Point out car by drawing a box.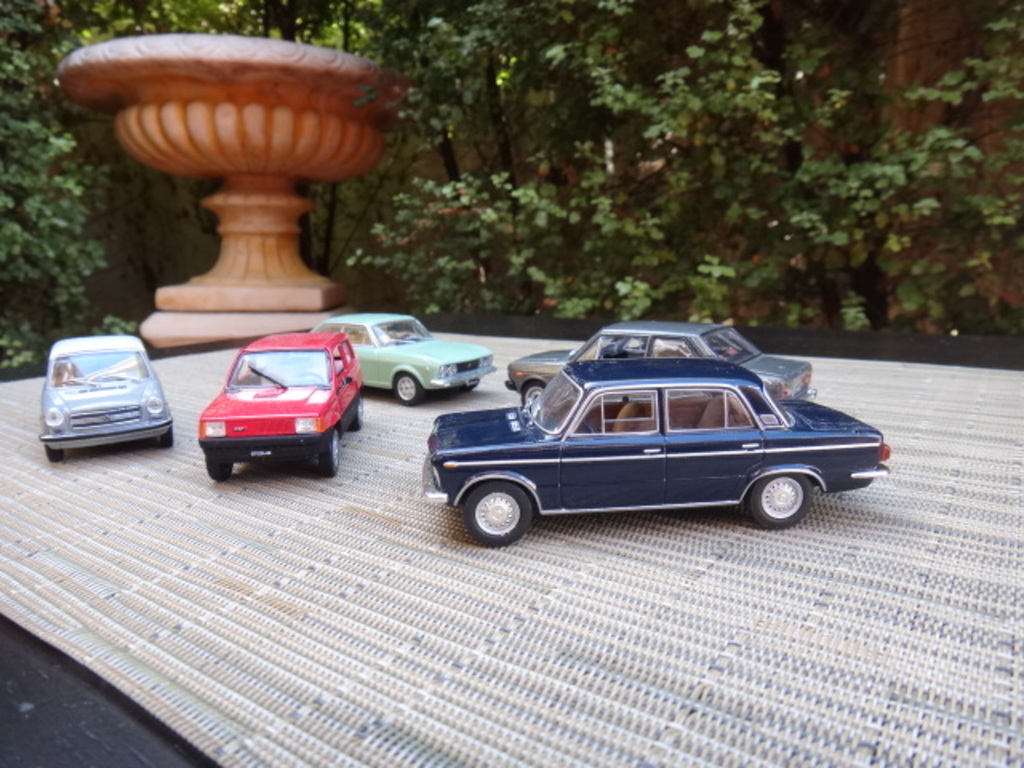
box(40, 333, 174, 461).
